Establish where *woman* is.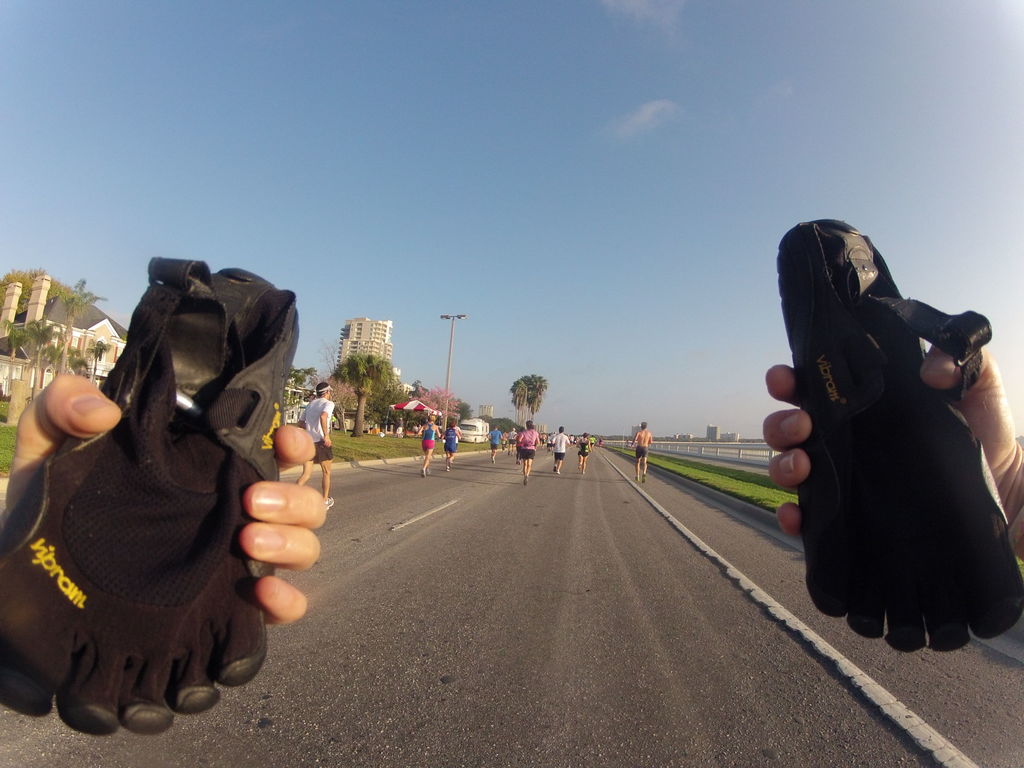
Established at (x1=575, y1=429, x2=593, y2=476).
